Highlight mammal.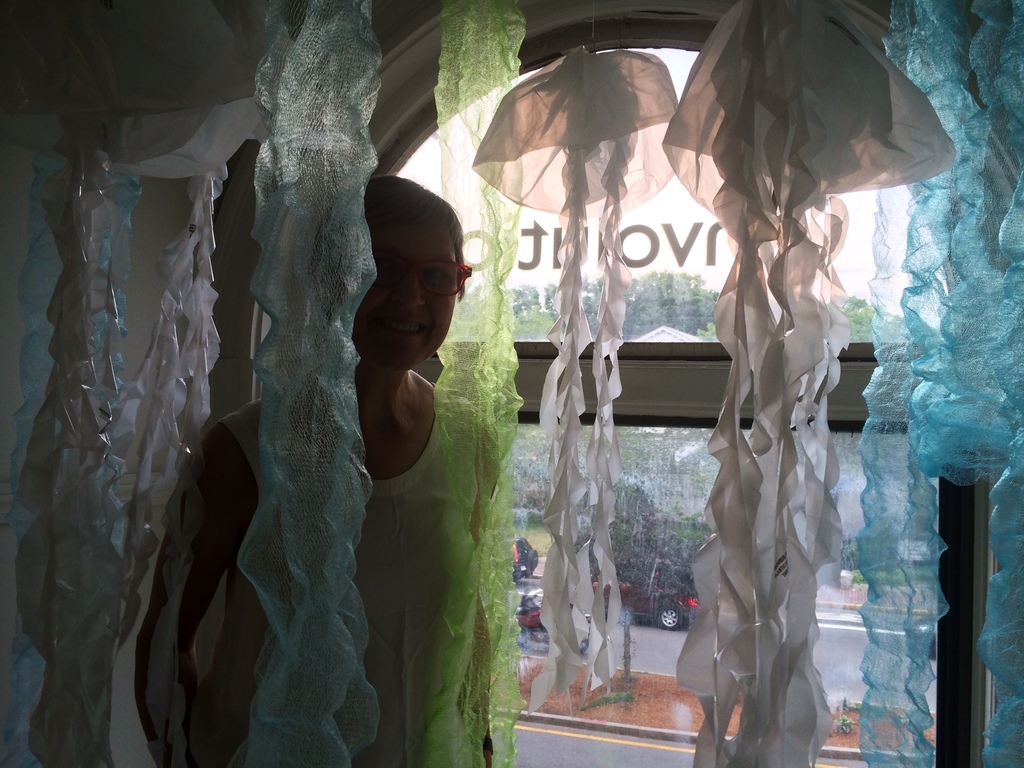
Highlighted region: {"x1": 204, "y1": 162, "x2": 492, "y2": 724}.
